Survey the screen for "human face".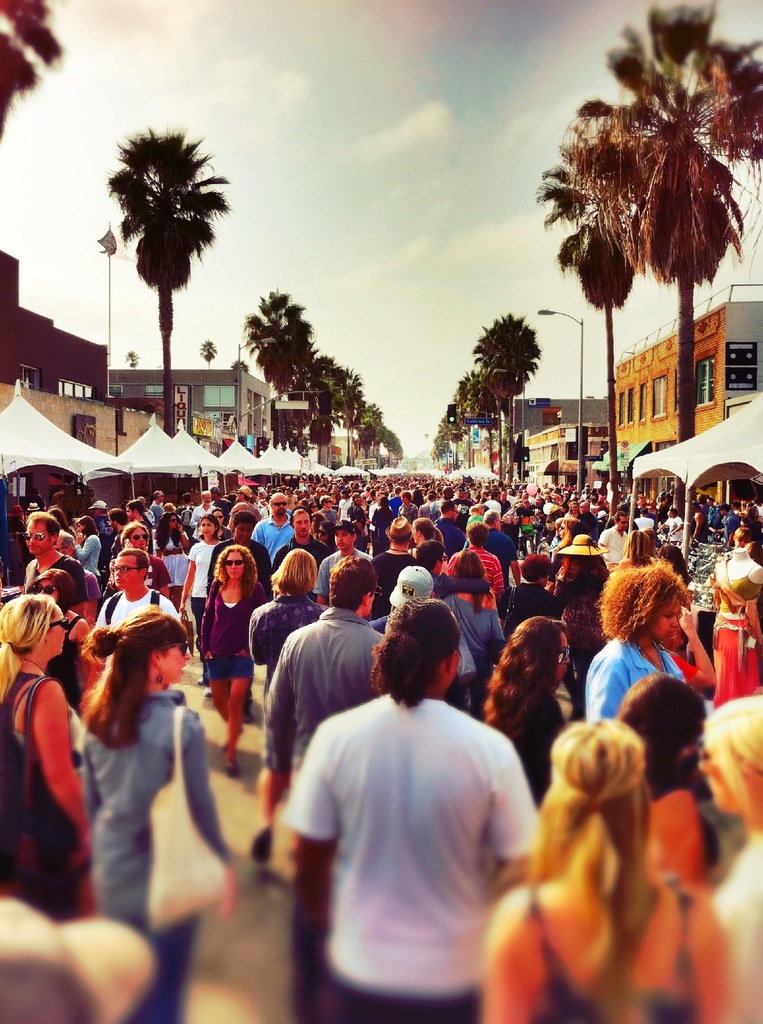
Survey found: box(200, 518, 214, 536).
